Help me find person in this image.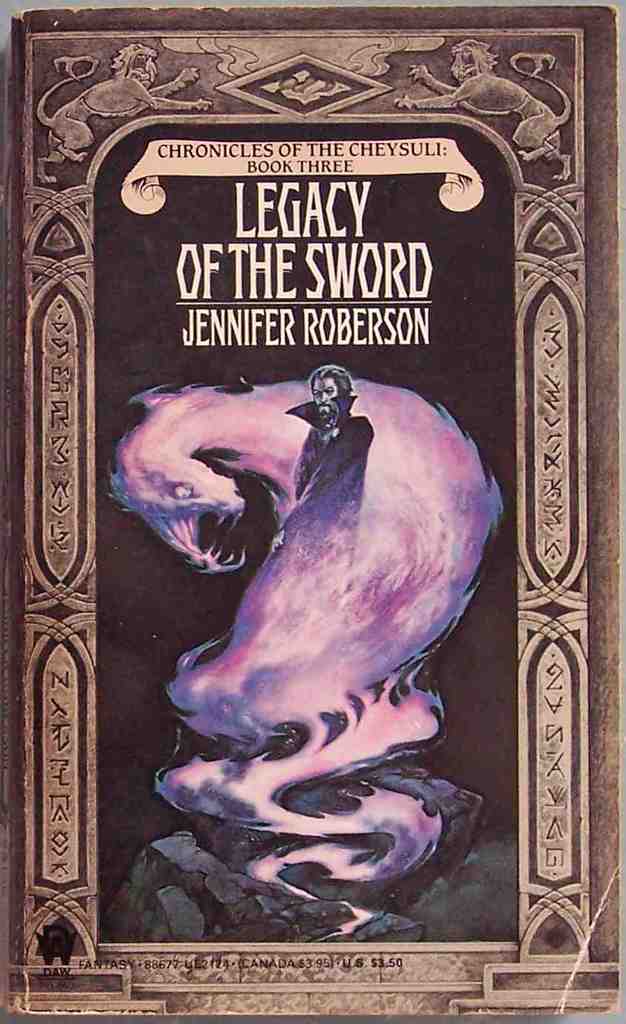
Found it: [298, 358, 367, 460].
